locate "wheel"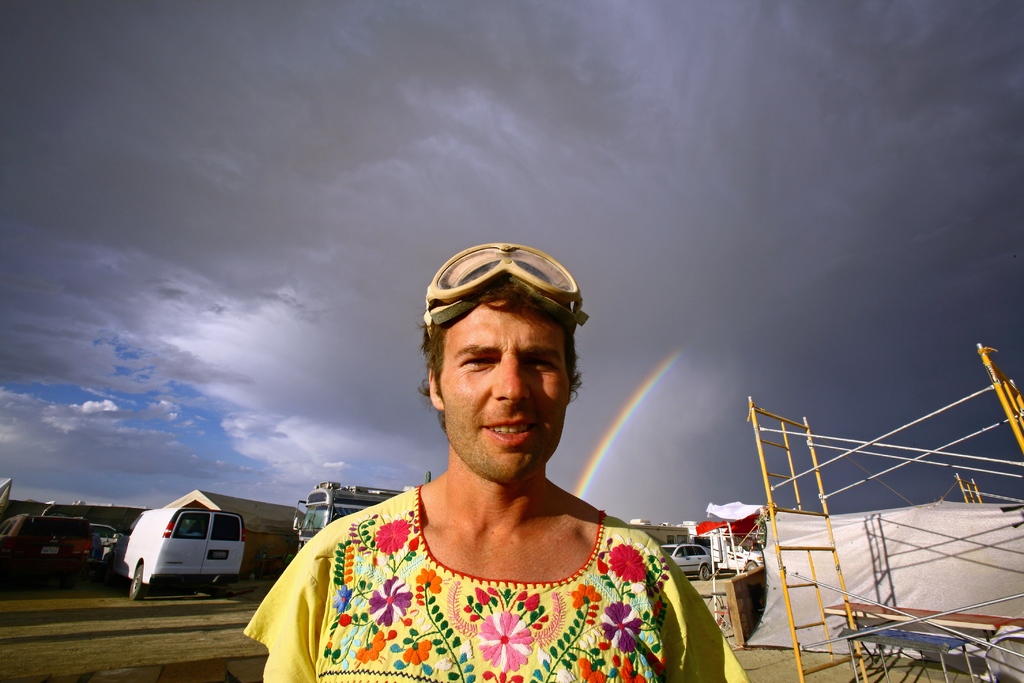
rect(700, 566, 710, 579)
